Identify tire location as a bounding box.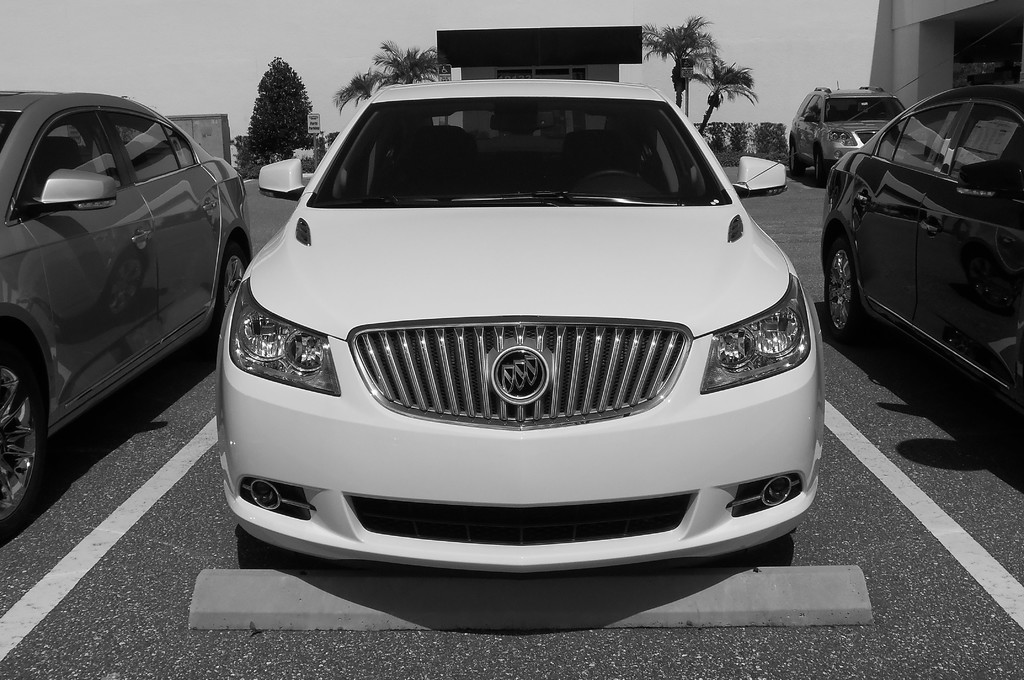
[0,365,45,522].
